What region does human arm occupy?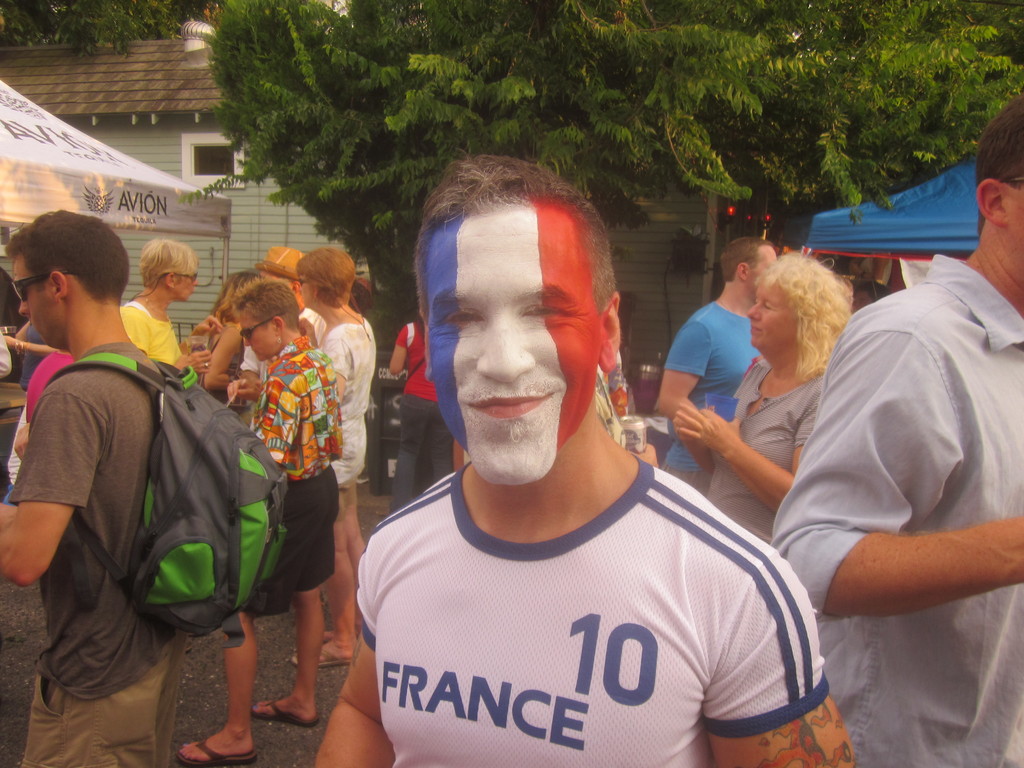
[x1=769, y1=321, x2=1023, y2=620].
